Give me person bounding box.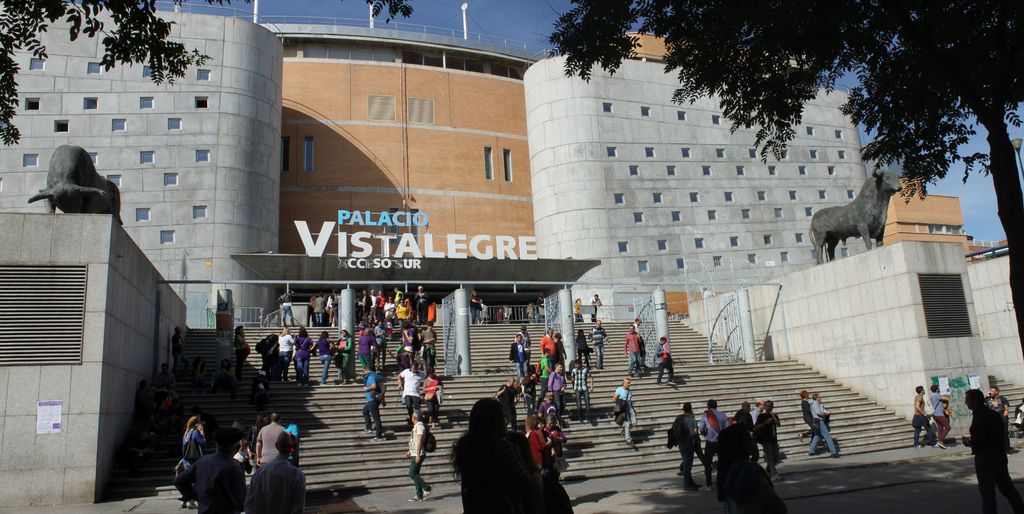
l=276, t=290, r=303, b=326.
